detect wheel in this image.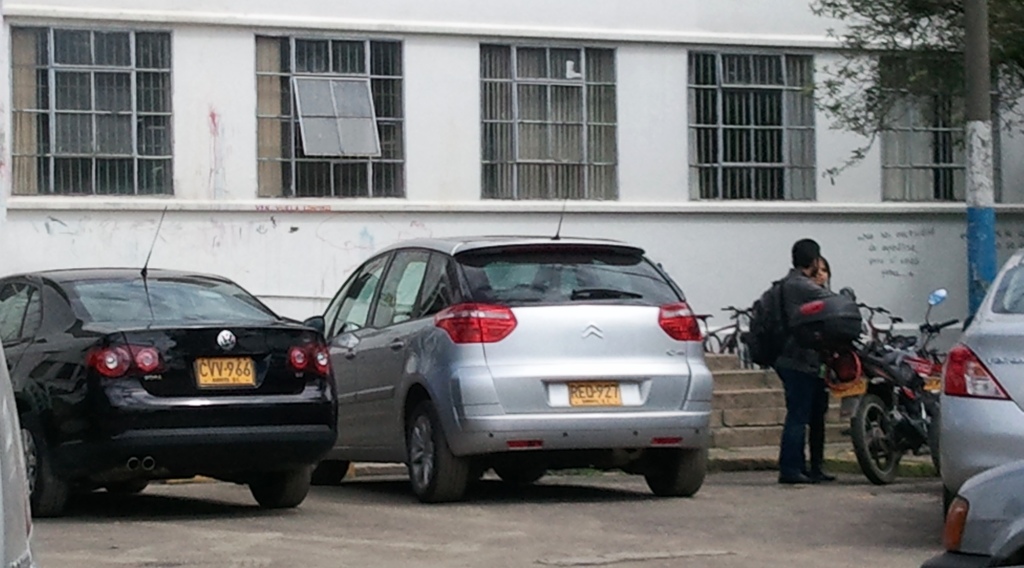
Detection: [left=19, top=407, right=71, bottom=516].
